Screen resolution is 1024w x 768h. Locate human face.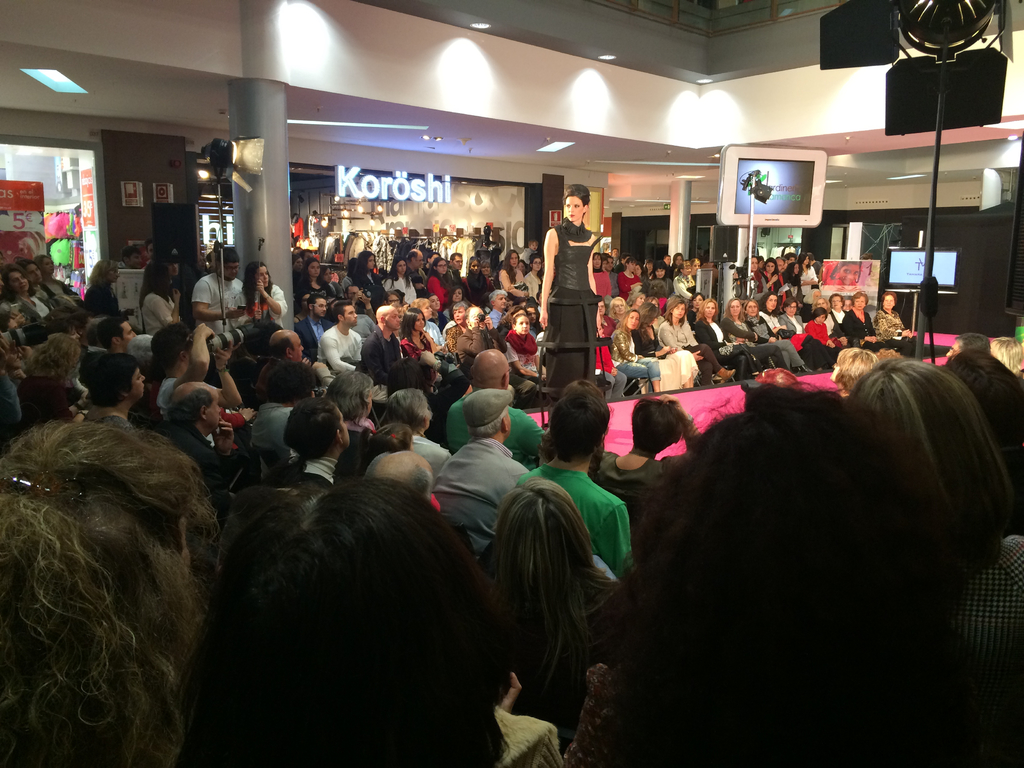
box=[310, 264, 316, 278].
